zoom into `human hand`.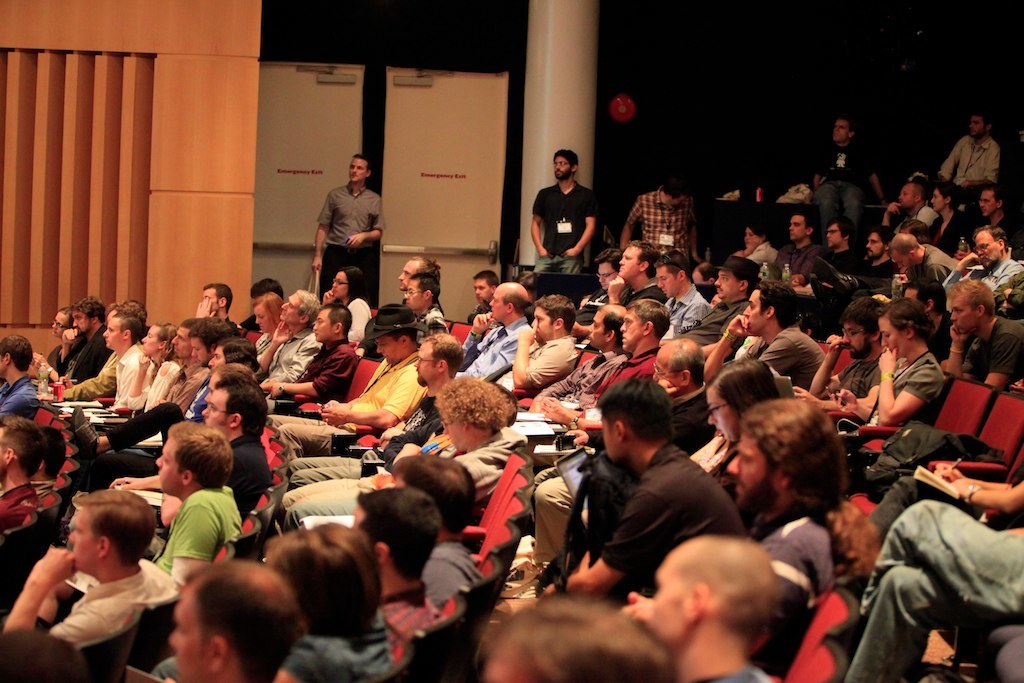
Zoom target: Rect(347, 234, 362, 251).
